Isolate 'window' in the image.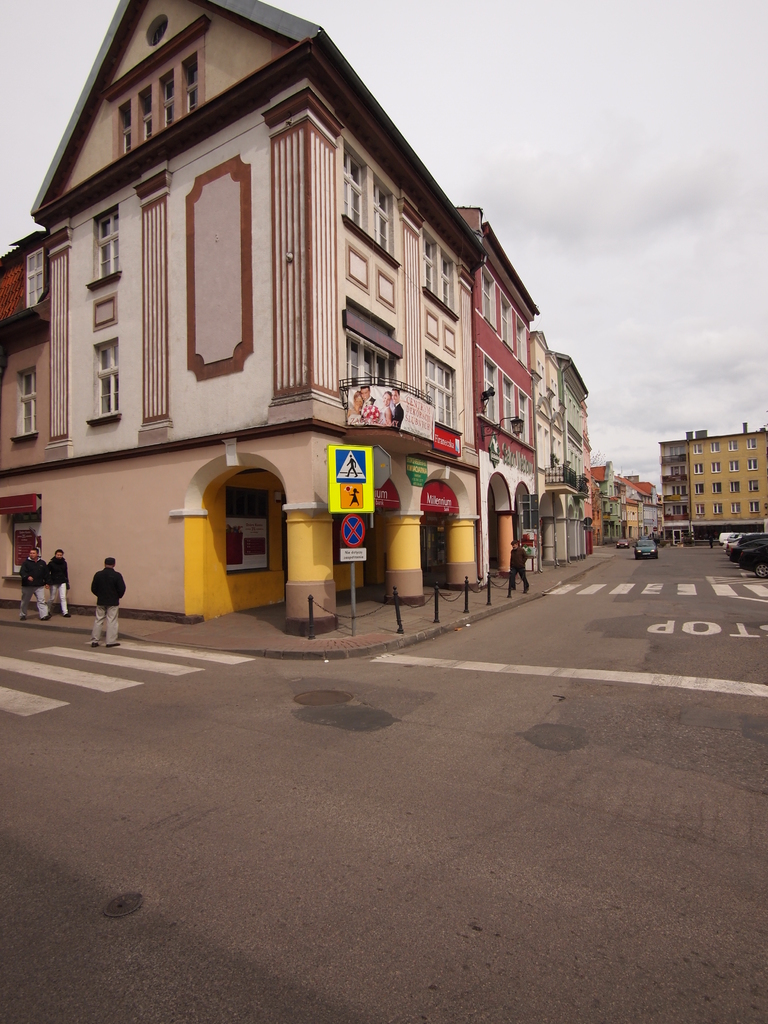
Isolated region: left=673, top=486, right=687, bottom=498.
